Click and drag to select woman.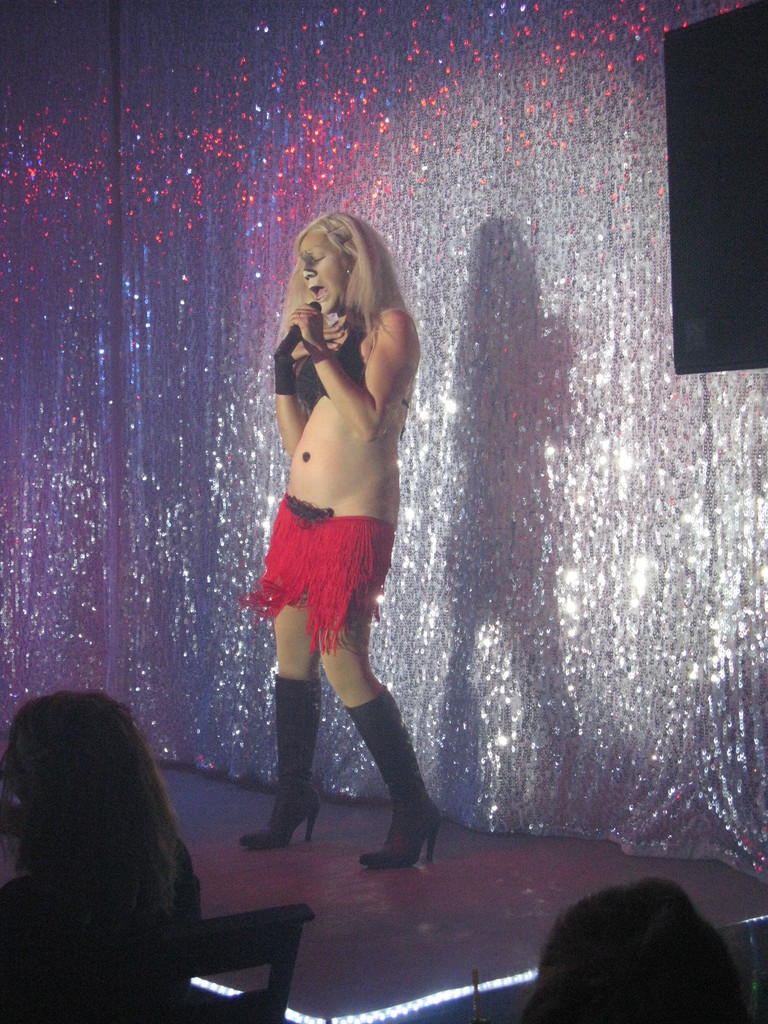
Selection: 7, 691, 202, 1023.
